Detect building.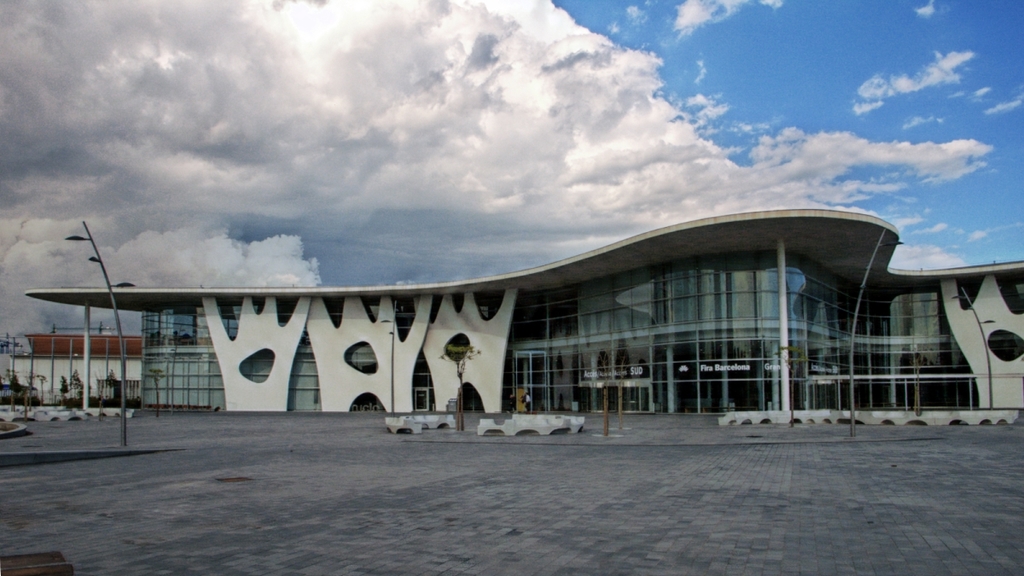
Detected at {"x1": 3, "y1": 333, "x2": 139, "y2": 405}.
